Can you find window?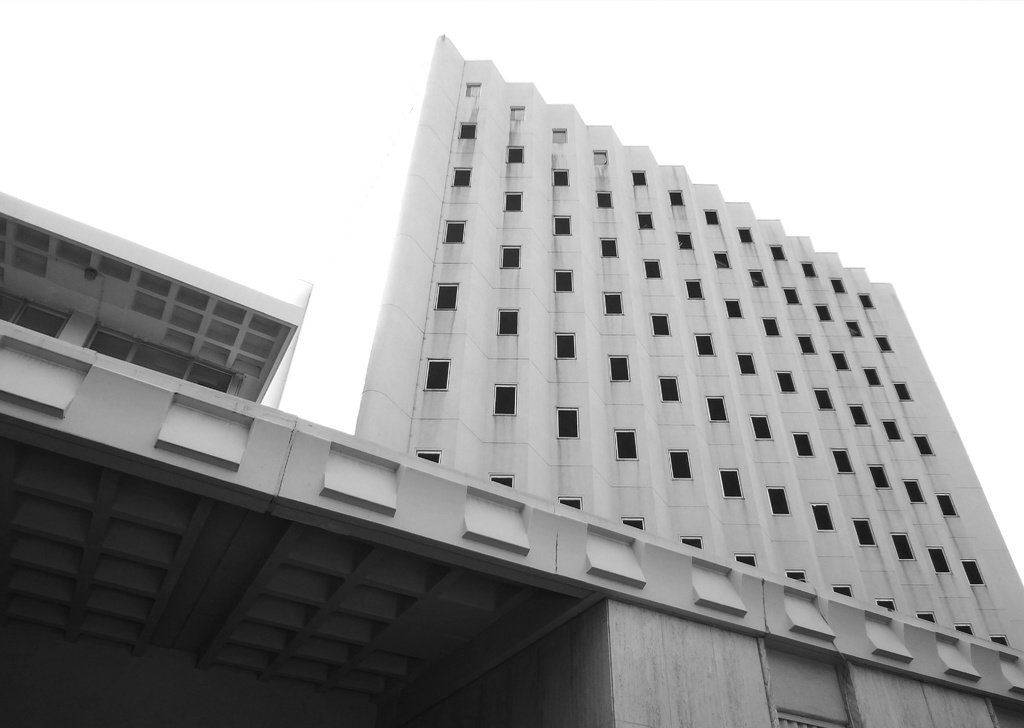
Yes, bounding box: x1=724, y1=296, x2=746, y2=317.
